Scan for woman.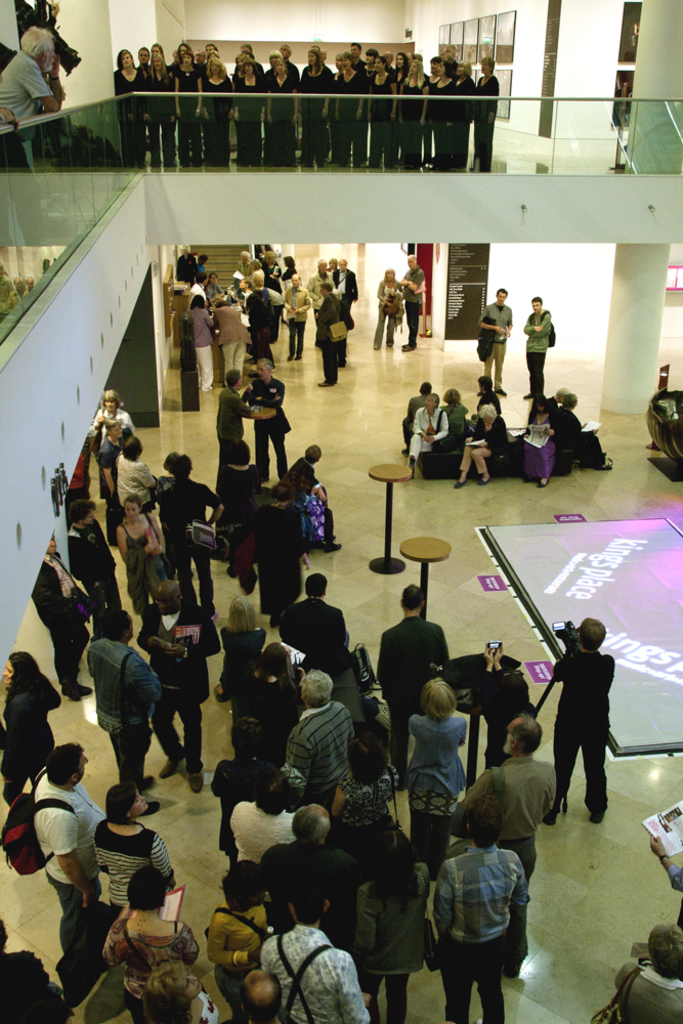
Scan result: [1,650,57,803].
